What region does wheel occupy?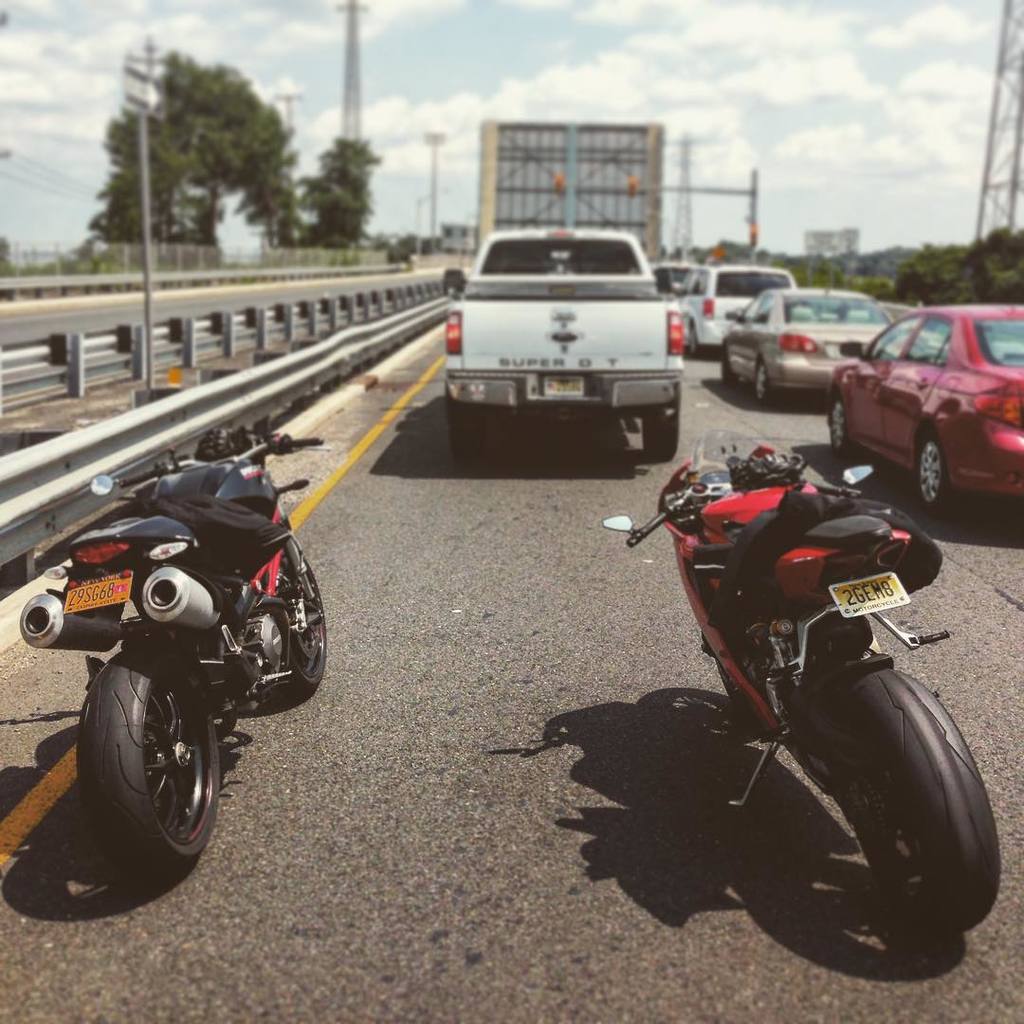
[276,556,325,695].
